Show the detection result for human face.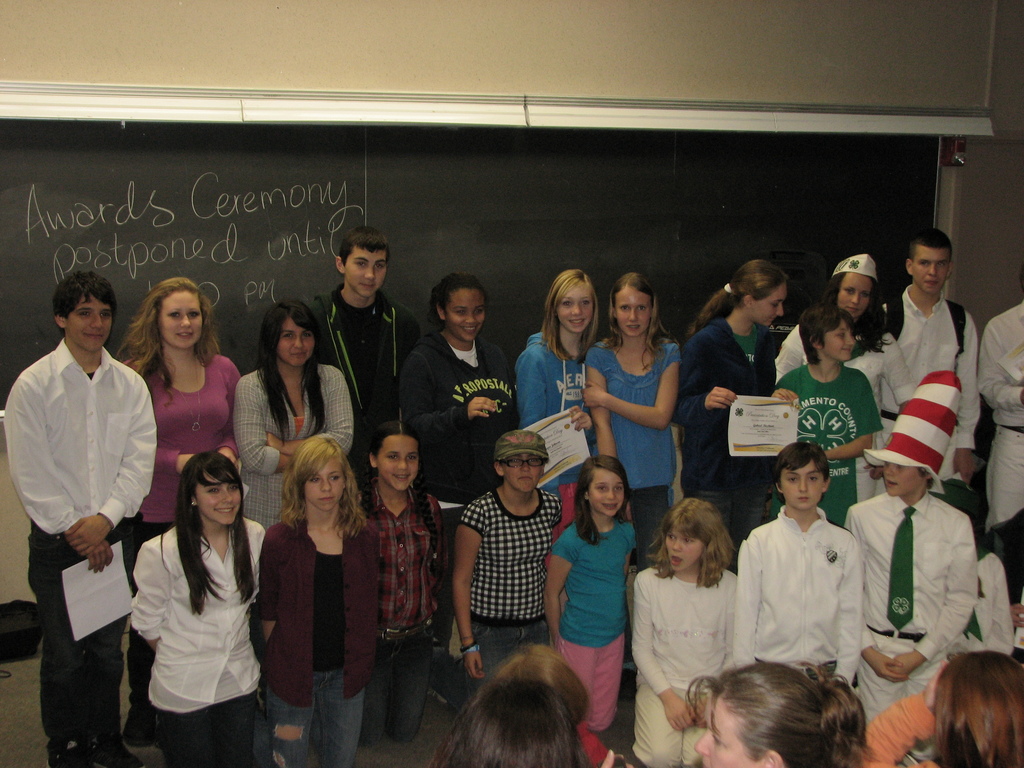
x1=776, y1=459, x2=824, y2=512.
